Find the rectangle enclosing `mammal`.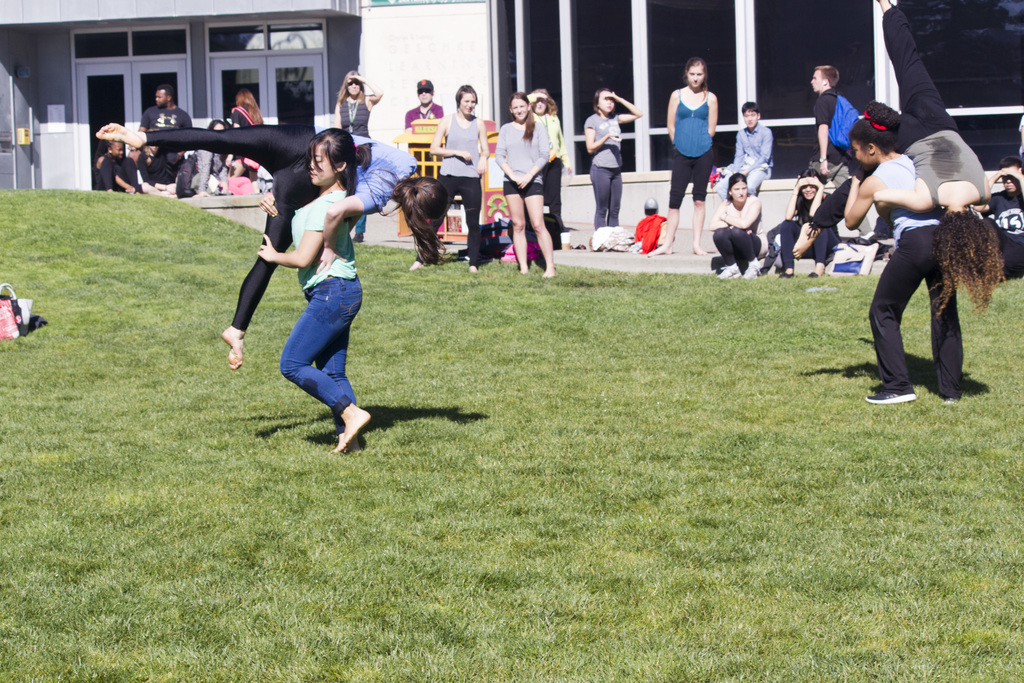
715, 103, 774, 231.
